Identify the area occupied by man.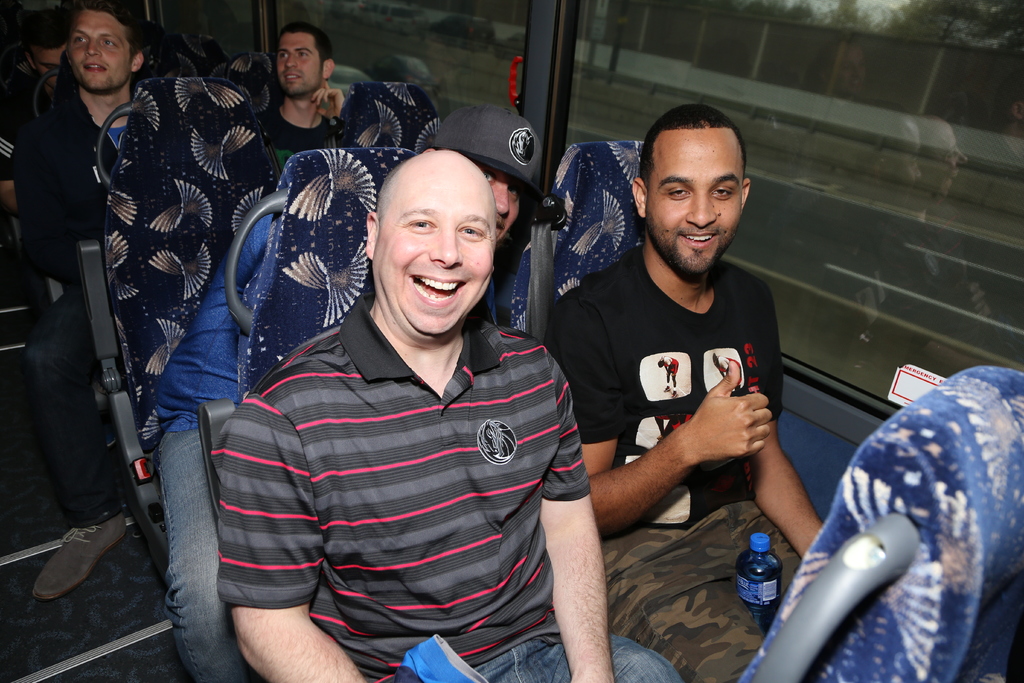
Area: (546,105,826,682).
